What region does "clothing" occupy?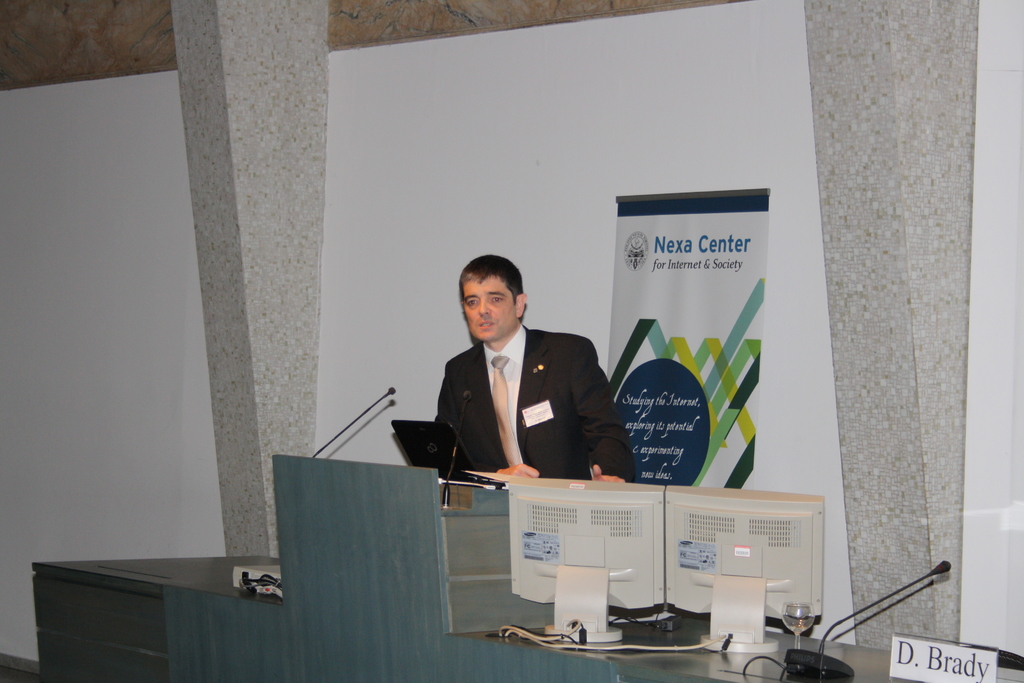
[420, 301, 628, 495].
